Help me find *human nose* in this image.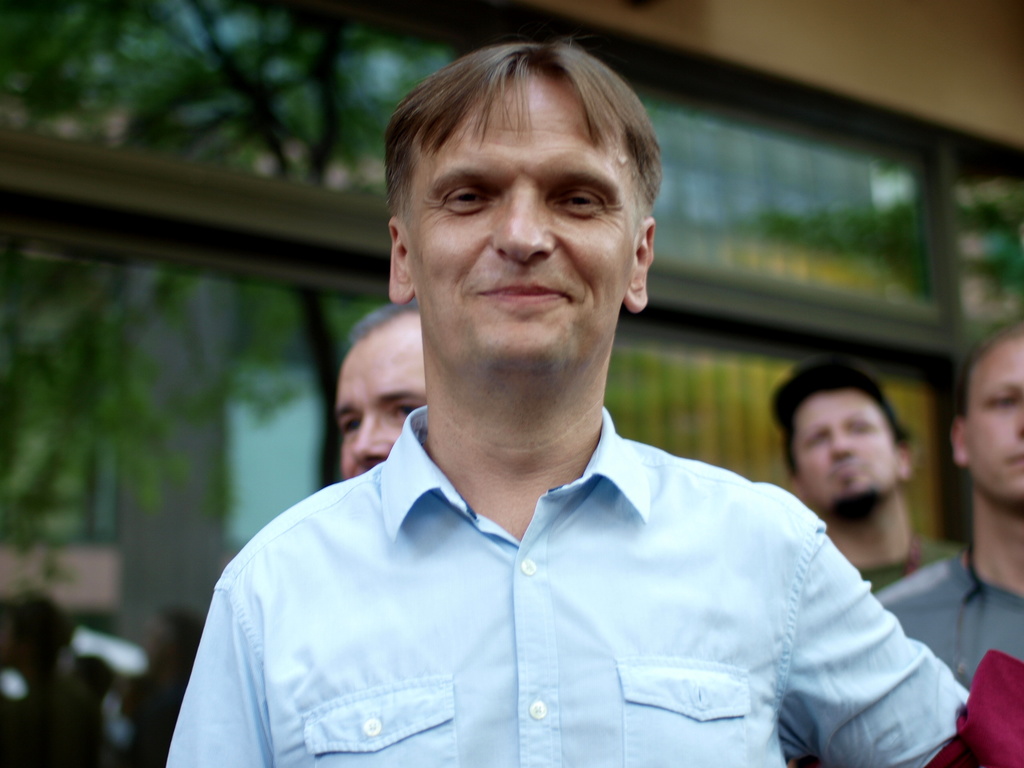
Found it: x1=825 y1=426 x2=852 y2=460.
